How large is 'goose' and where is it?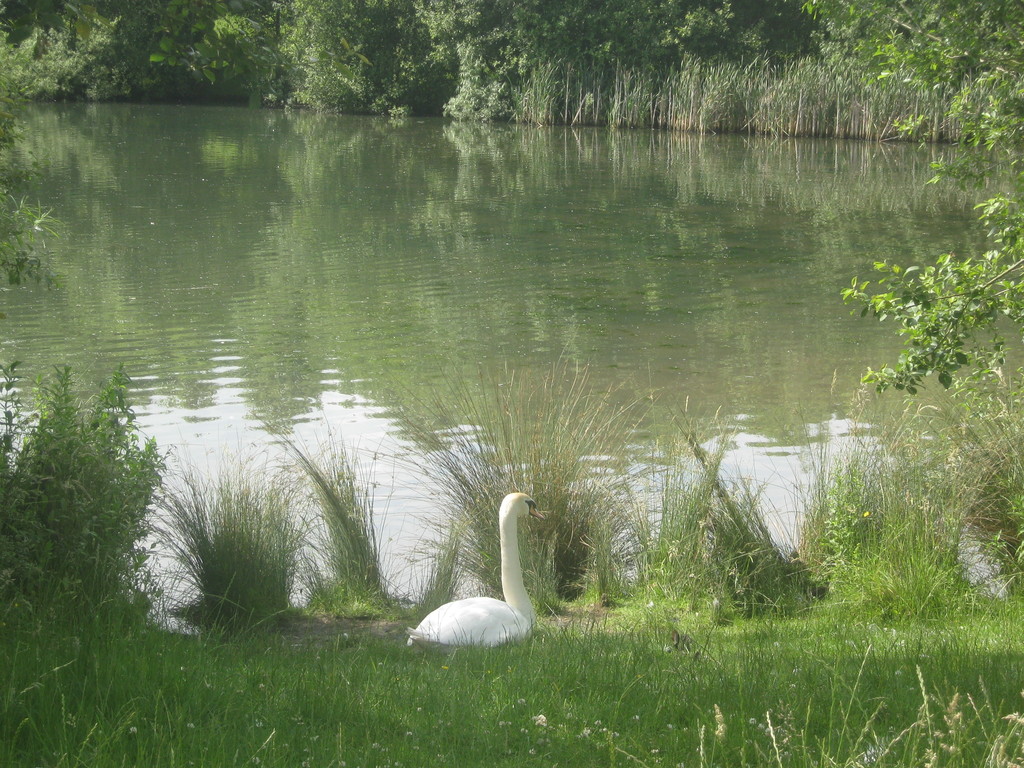
Bounding box: {"x1": 410, "y1": 494, "x2": 545, "y2": 643}.
